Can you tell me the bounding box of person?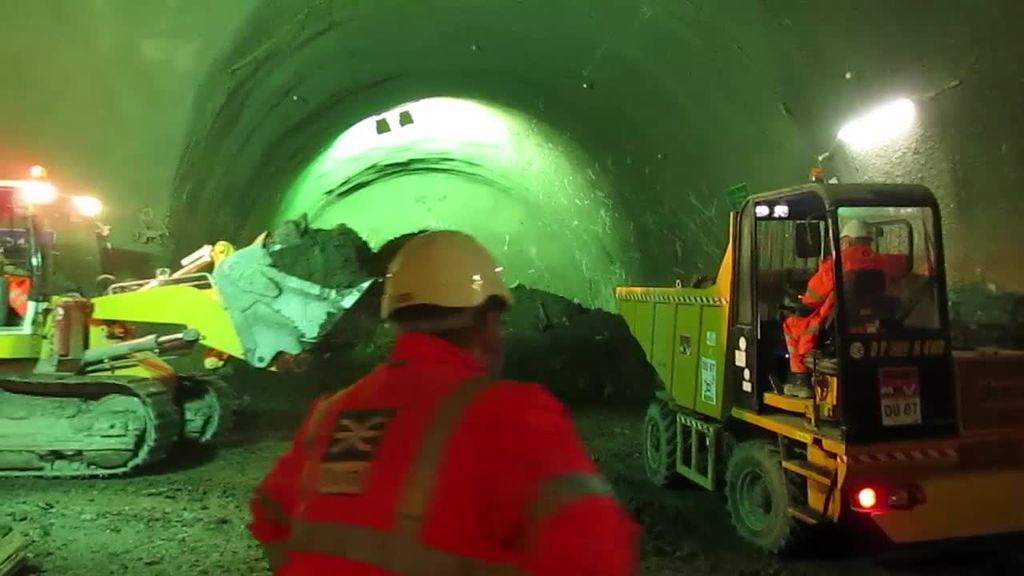
box=[262, 230, 595, 563].
